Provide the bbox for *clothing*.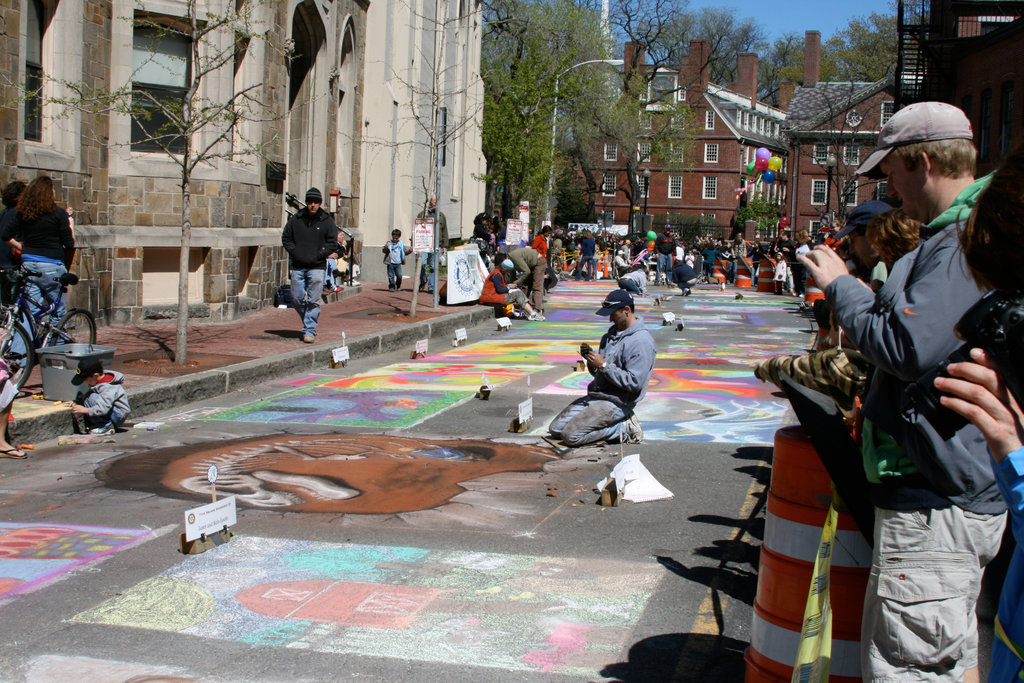
rect(477, 268, 527, 308).
